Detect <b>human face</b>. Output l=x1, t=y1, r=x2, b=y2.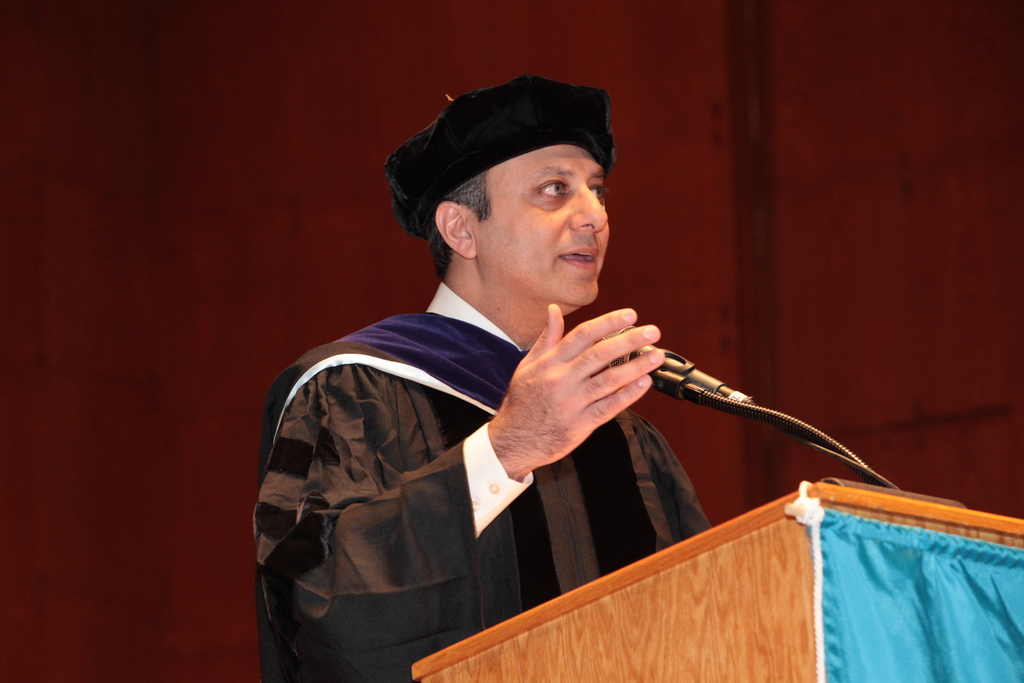
l=469, t=142, r=611, b=309.
